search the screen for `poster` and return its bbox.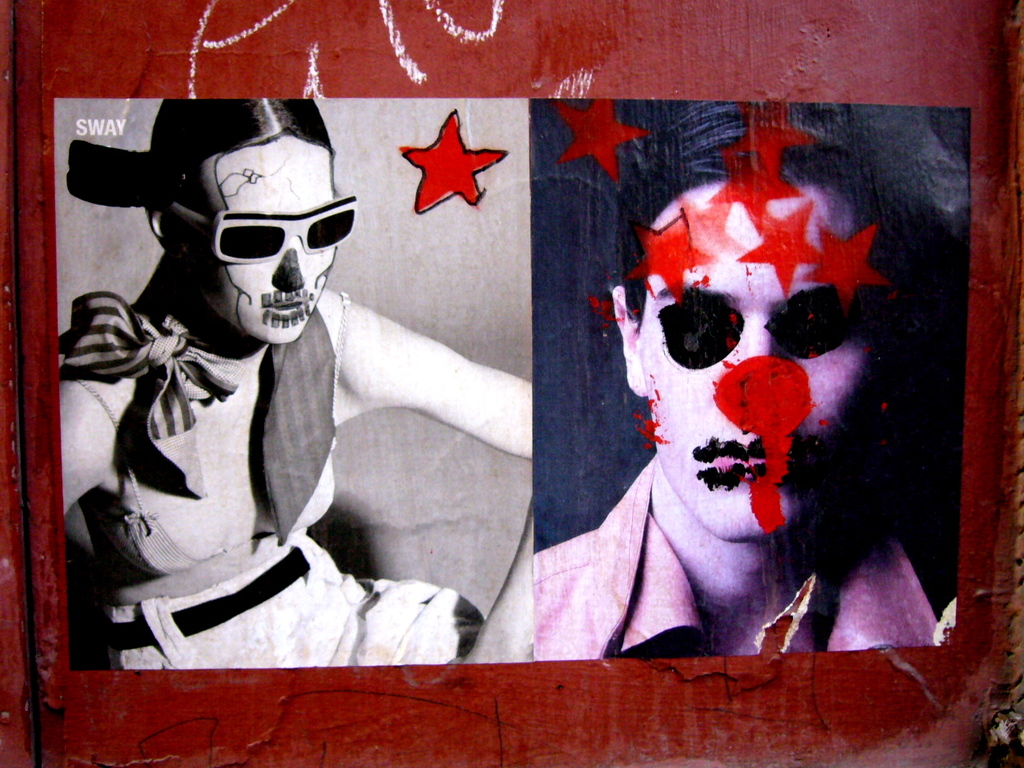
Found: bbox(53, 102, 973, 666).
